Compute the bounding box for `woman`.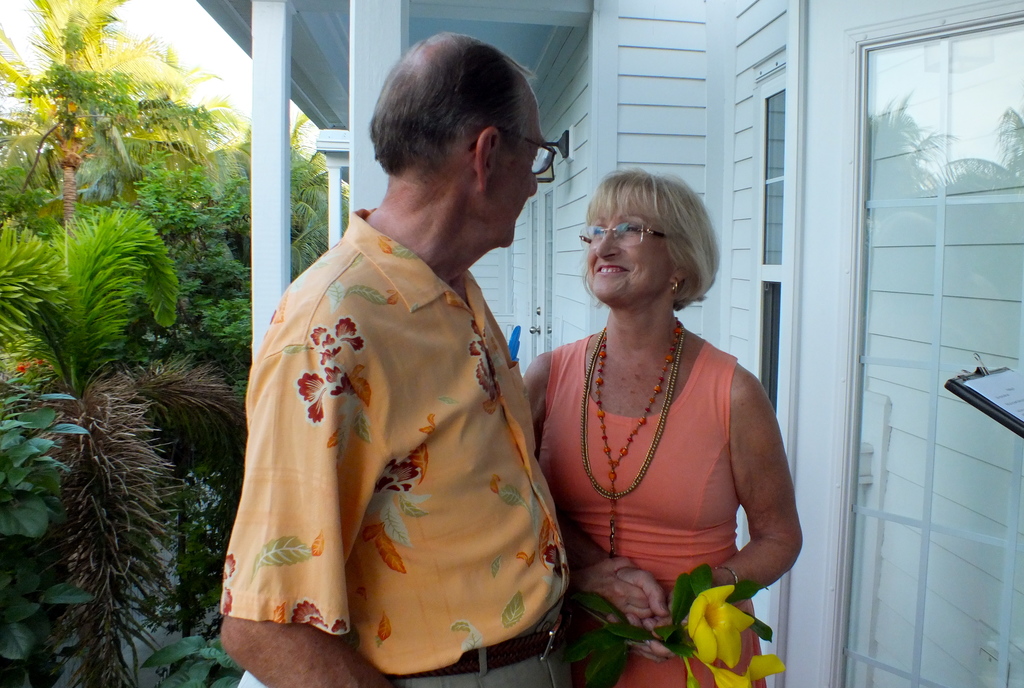
x1=523 y1=155 x2=799 y2=641.
